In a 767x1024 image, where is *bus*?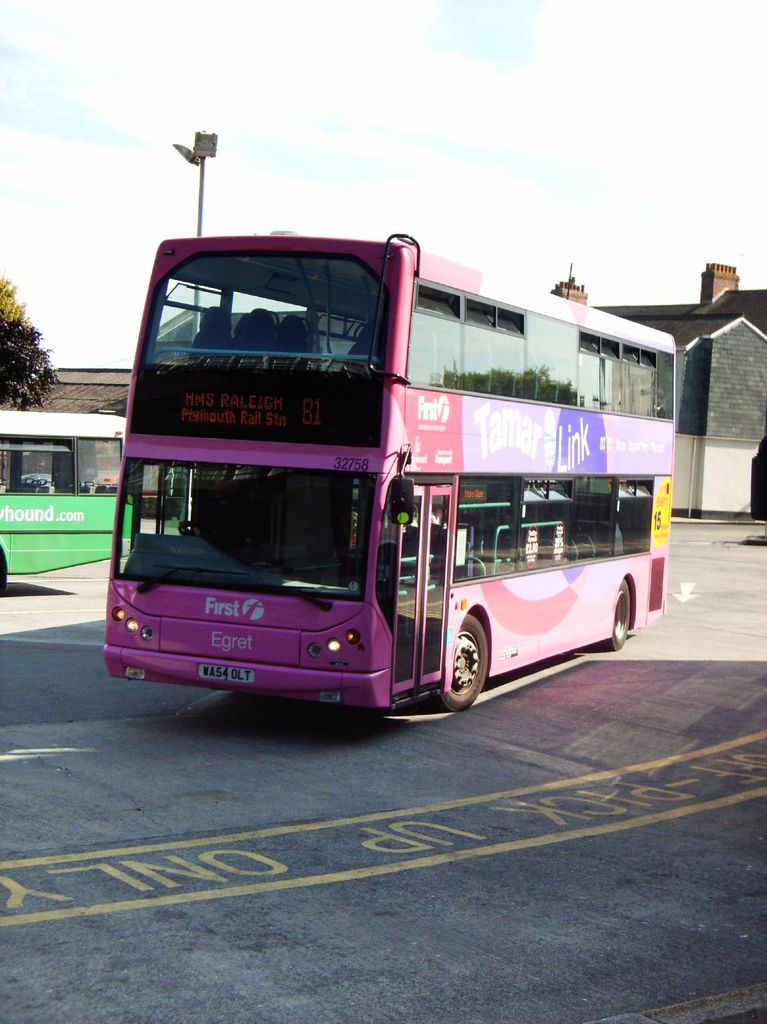
102,232,681,713.
